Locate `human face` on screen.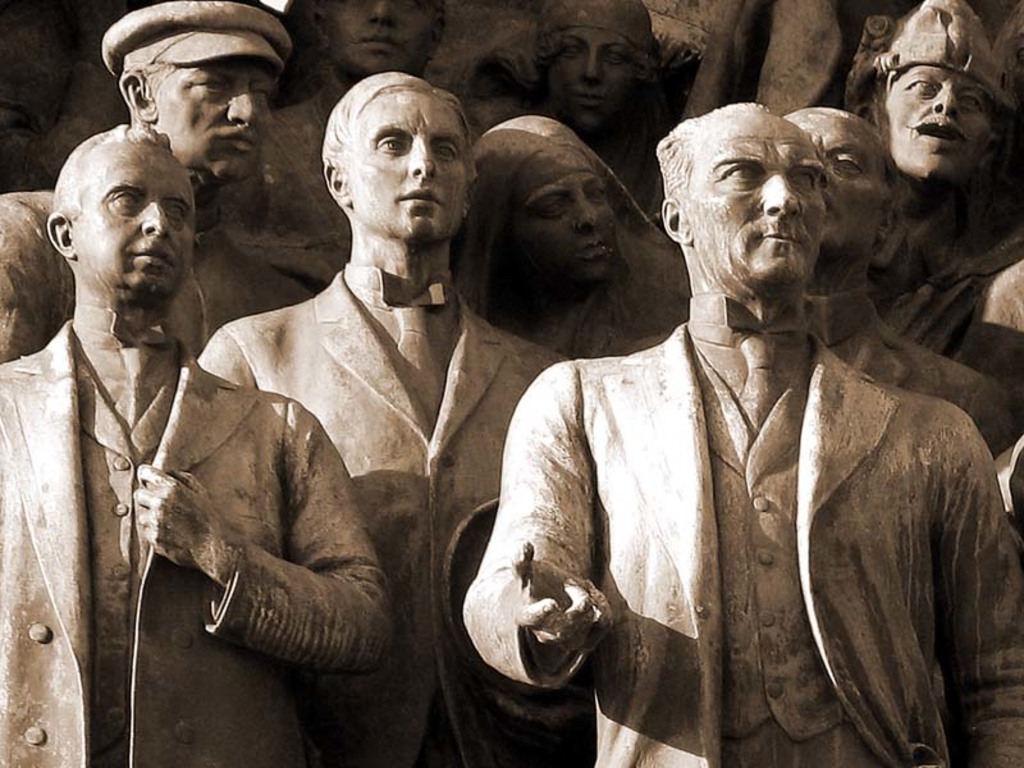
On screen at 540/19/639/125.
